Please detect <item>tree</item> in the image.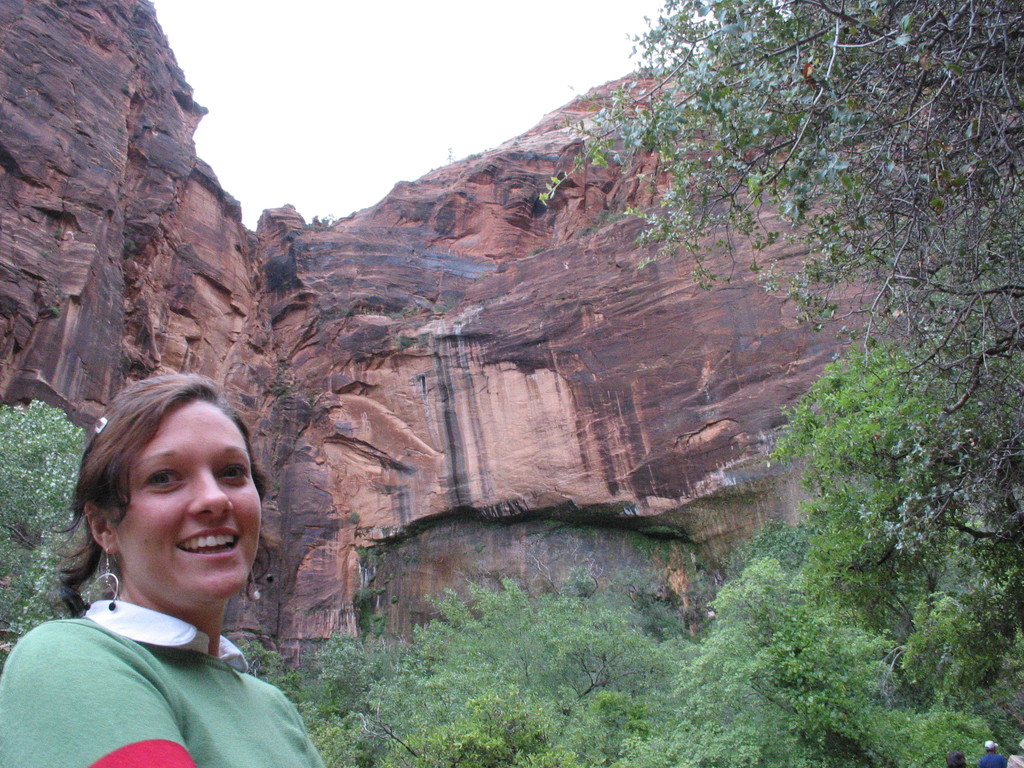
[404,673,653,767].
